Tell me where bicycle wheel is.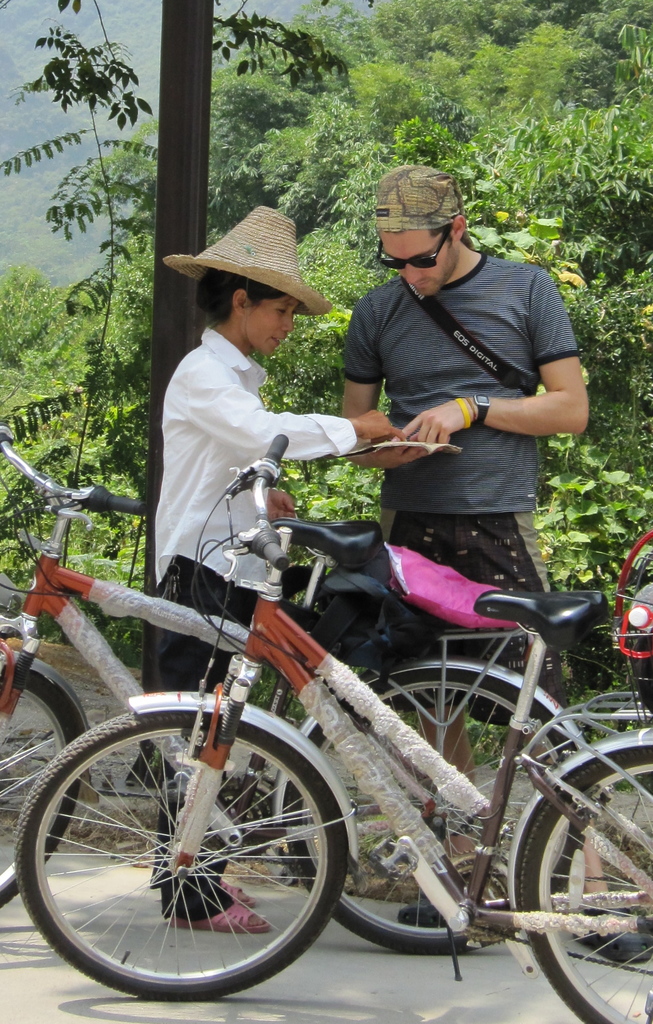
bicycle wheel is at rect(14, 705, 366, 996).
